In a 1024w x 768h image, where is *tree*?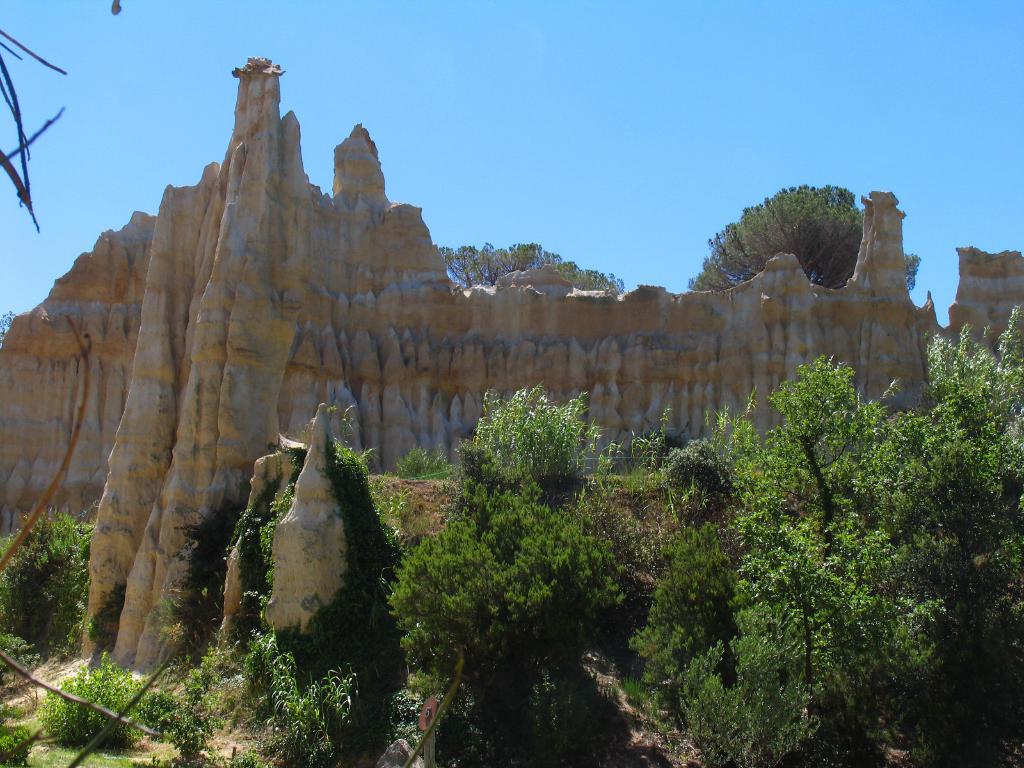
Rect(691, 172, 868, 292).
